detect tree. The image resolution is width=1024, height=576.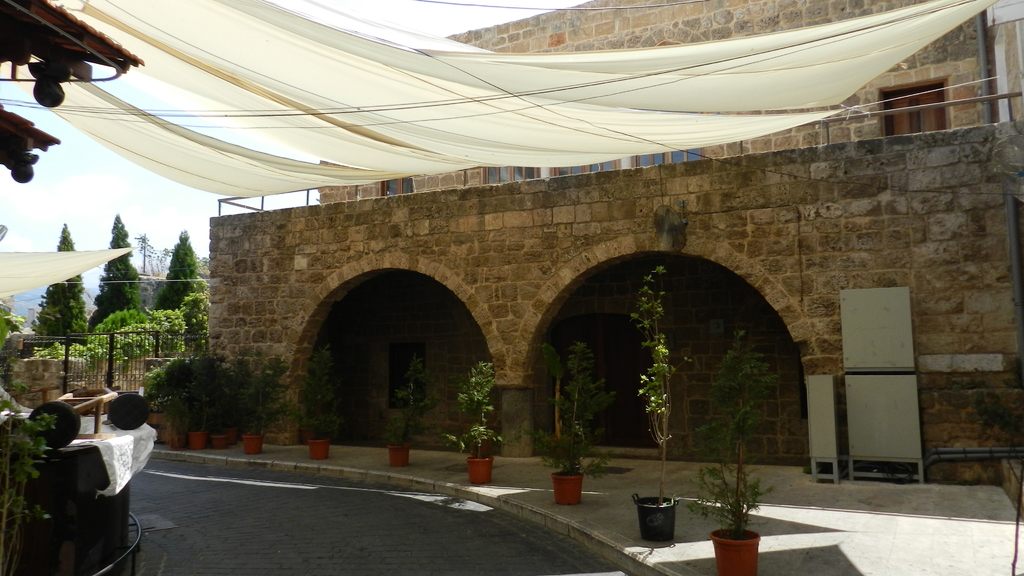
x1=90 y1=309 x2=149 y2=356.
